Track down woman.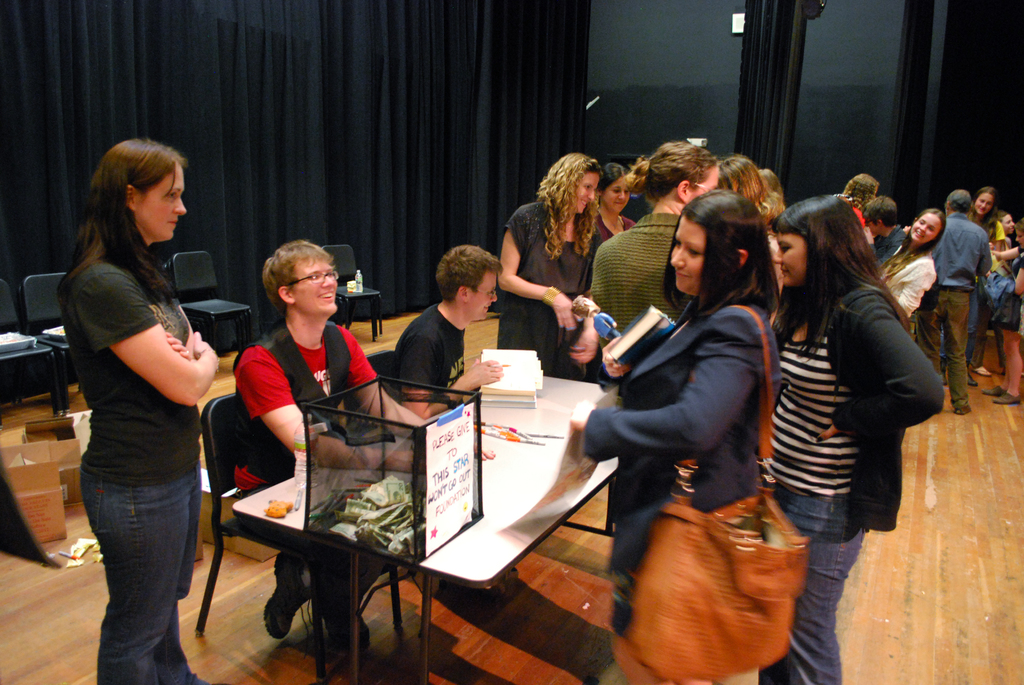
Tracked to <bbox>747, 170, 937, 642</bbox>.
